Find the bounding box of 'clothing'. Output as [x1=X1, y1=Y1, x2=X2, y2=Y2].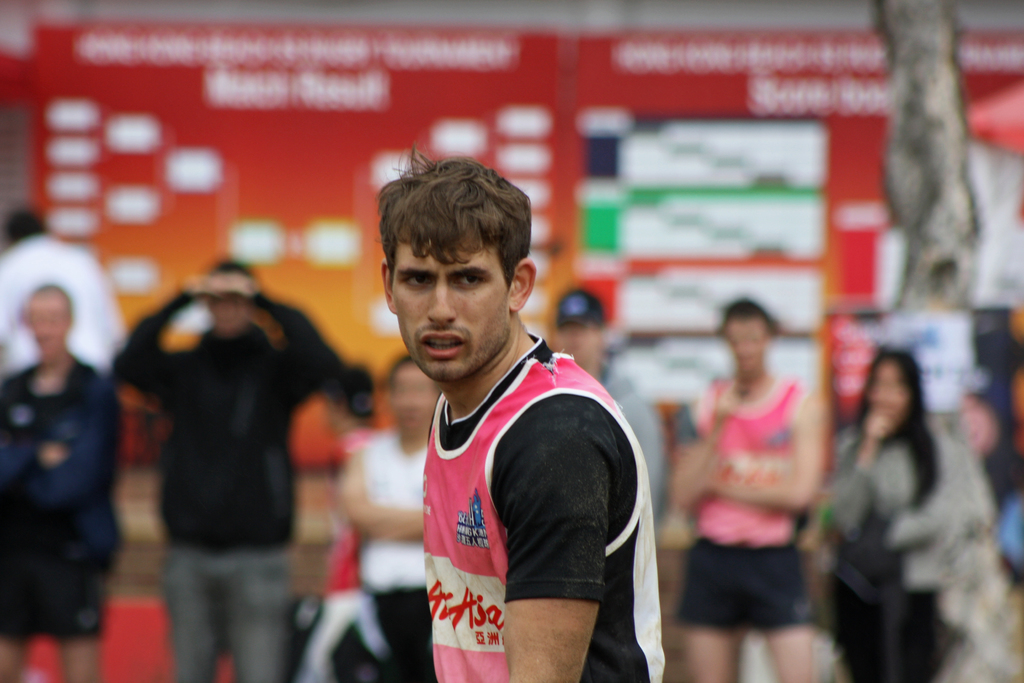
[x1=390, y1=318, x2=661, y2=656].
